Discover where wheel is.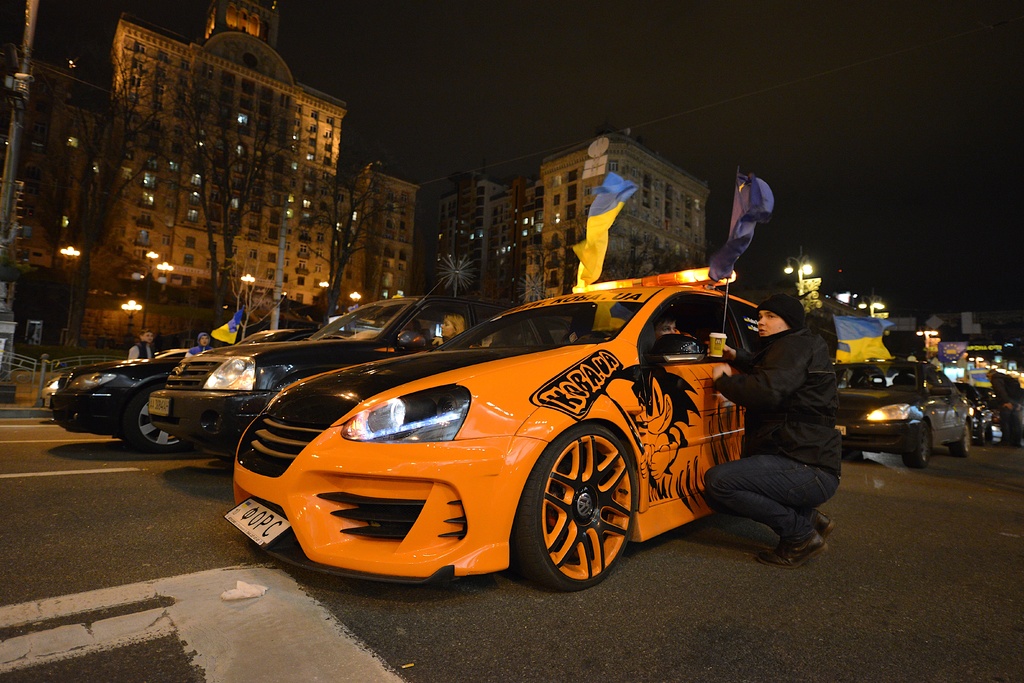
Discovered at bbox=[528, 426, 637, 587].
